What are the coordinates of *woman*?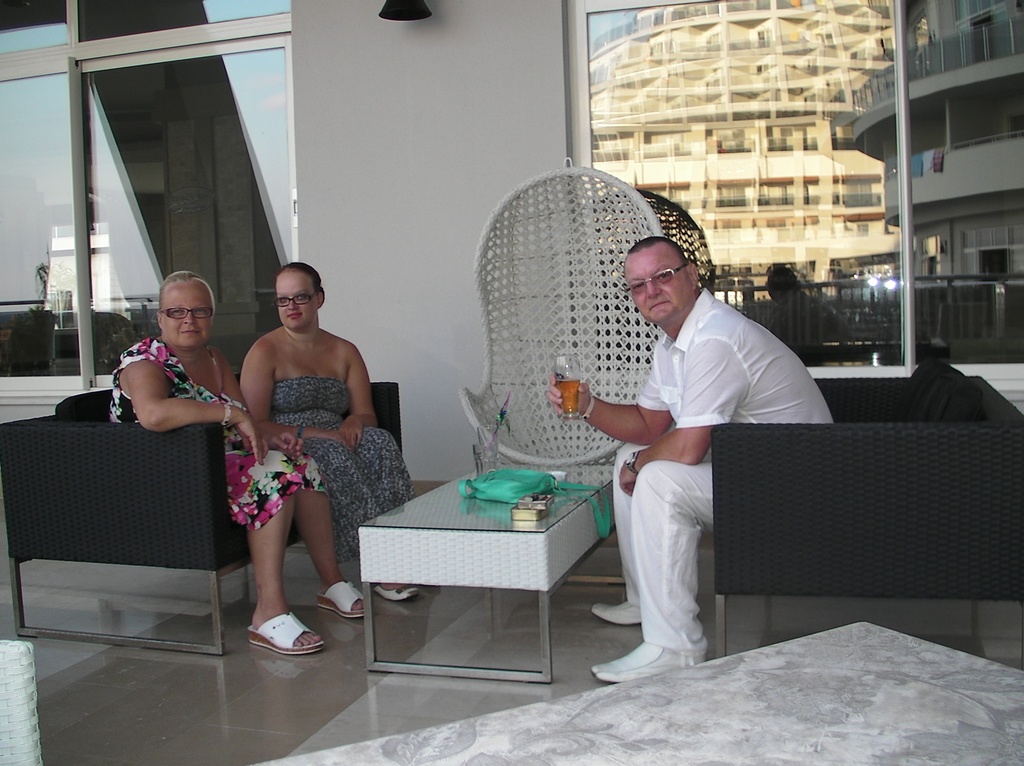
(x1=240, y1=260, x2=431, y2=597).
